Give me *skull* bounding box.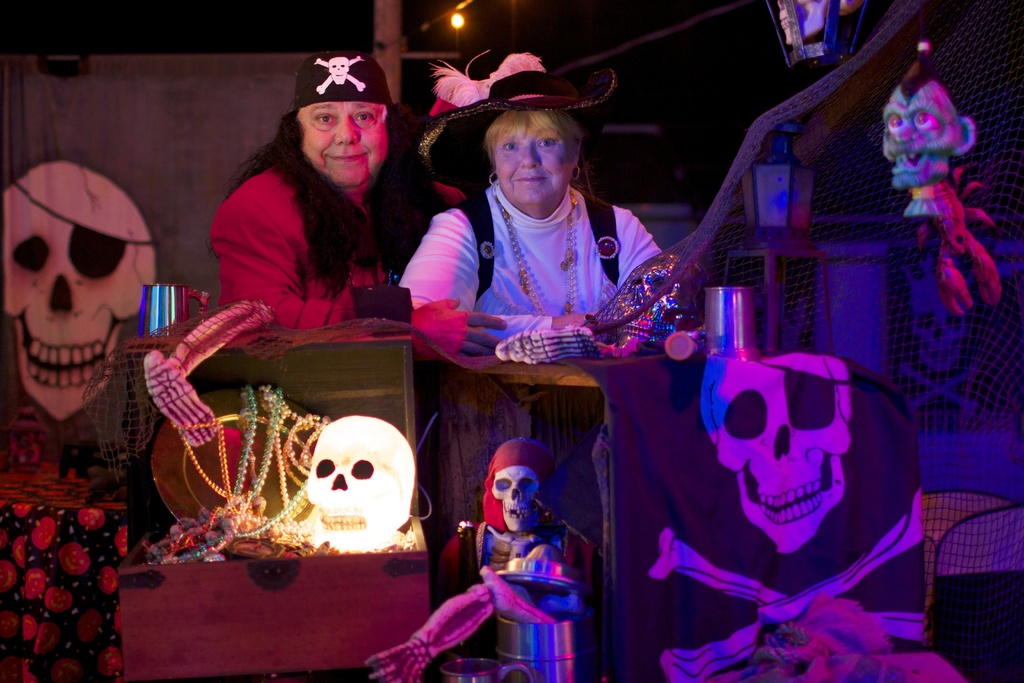
left=328, top=56, right=350, bottom=84.
